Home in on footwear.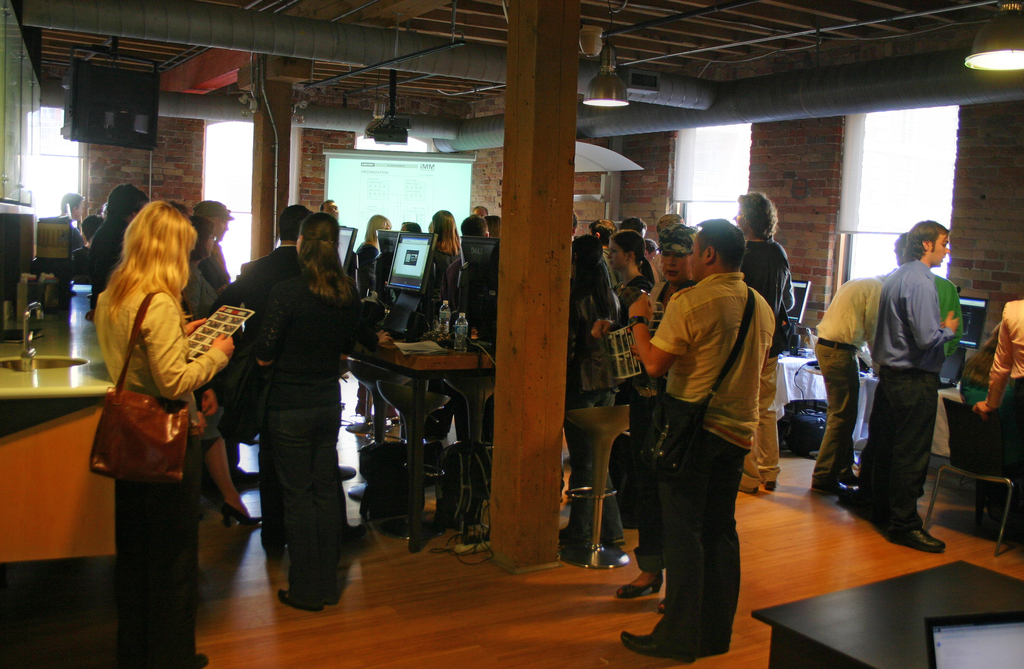
Homed in at [x1=758, y1=472, x2=772, y2=492].
